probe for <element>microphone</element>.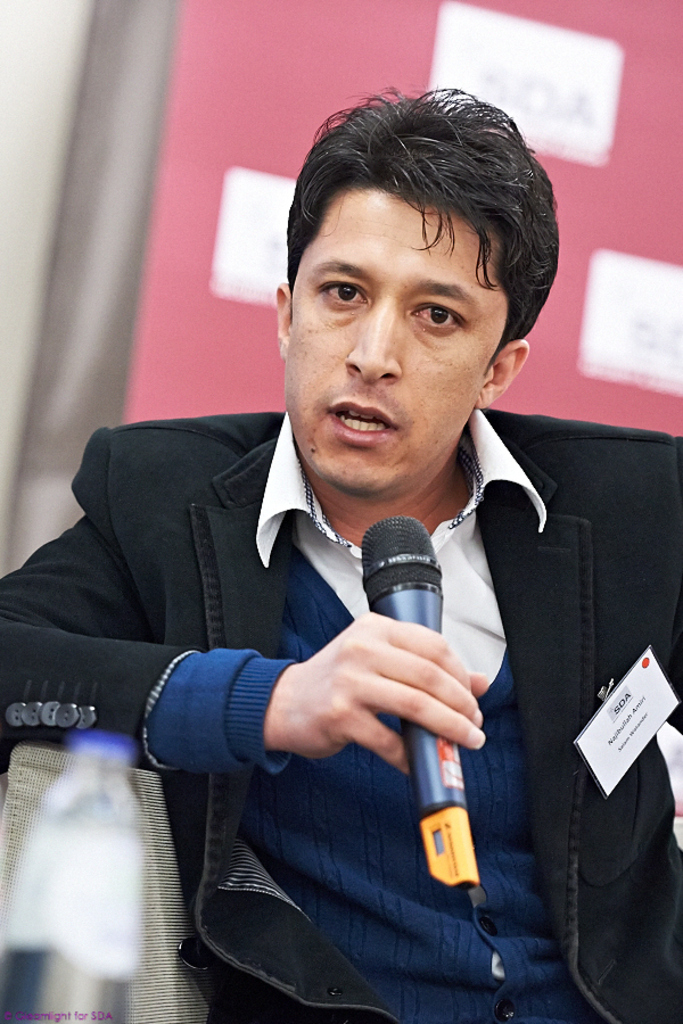
Probe result: detection(359, 511, 466, 938).
